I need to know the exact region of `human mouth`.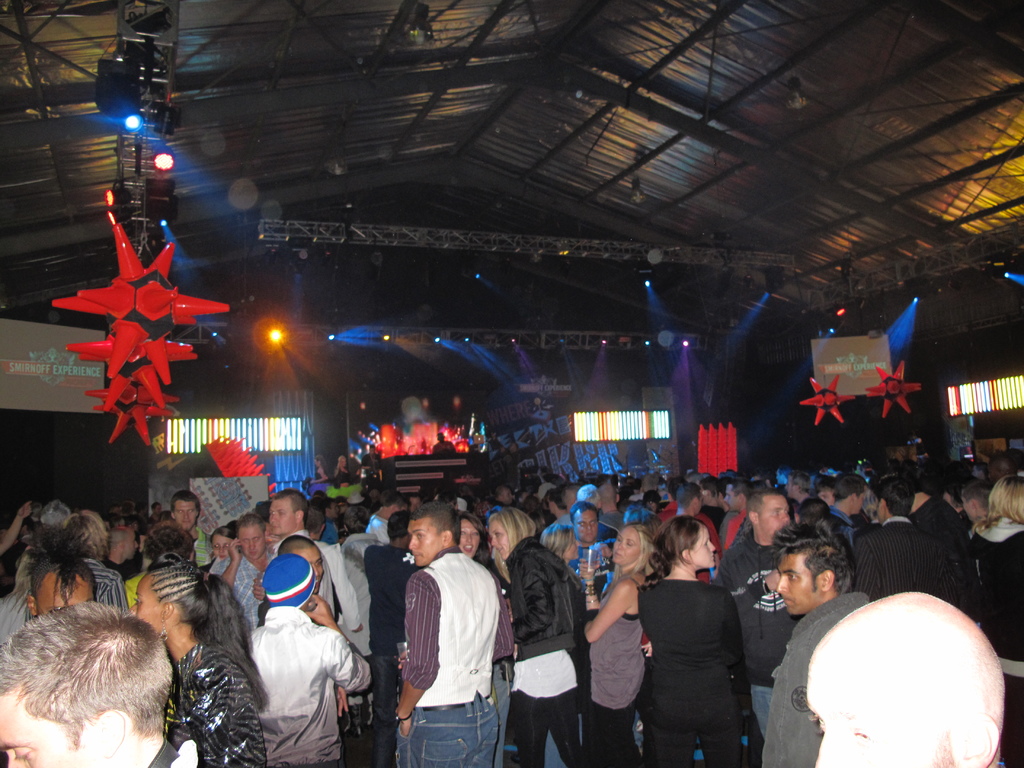
Region: (461,546,472,554).
